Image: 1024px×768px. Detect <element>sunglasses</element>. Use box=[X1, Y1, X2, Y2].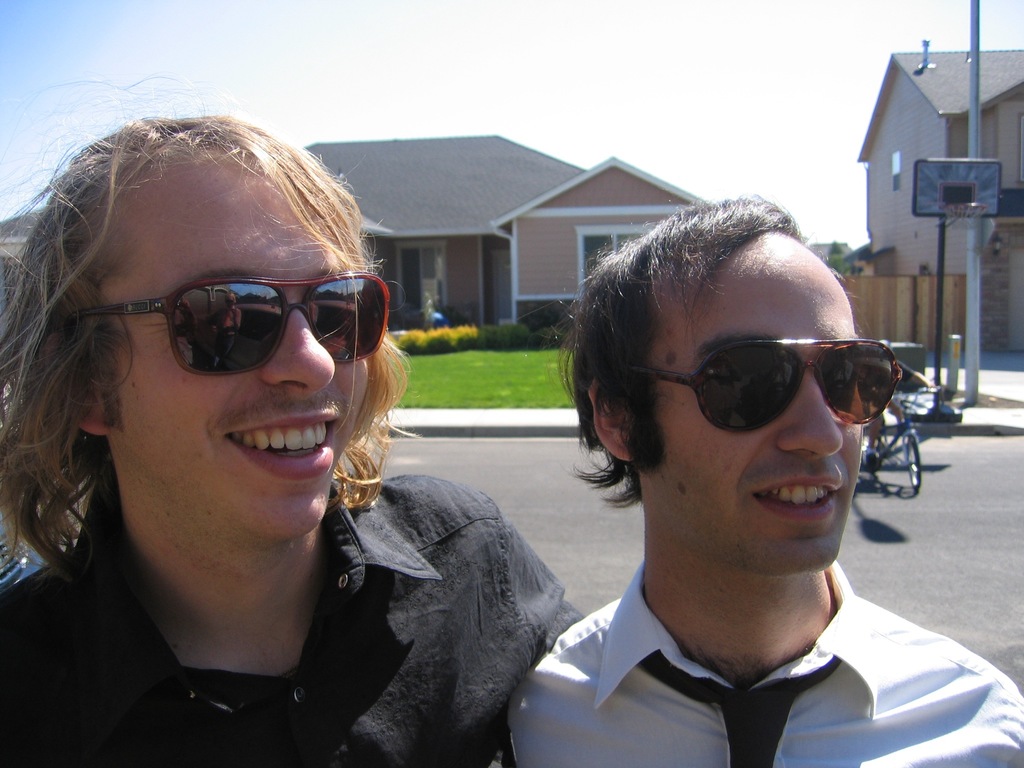
box=[68, 271, 390, 377].
